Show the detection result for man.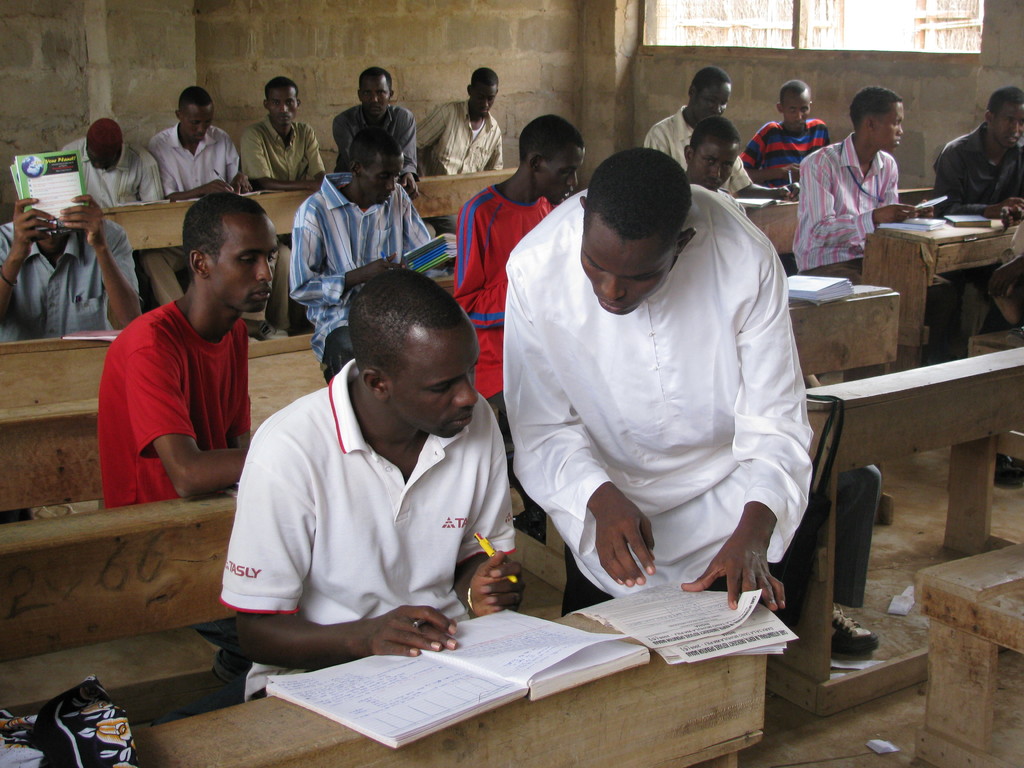
box(938, 86, 1023, 324).
